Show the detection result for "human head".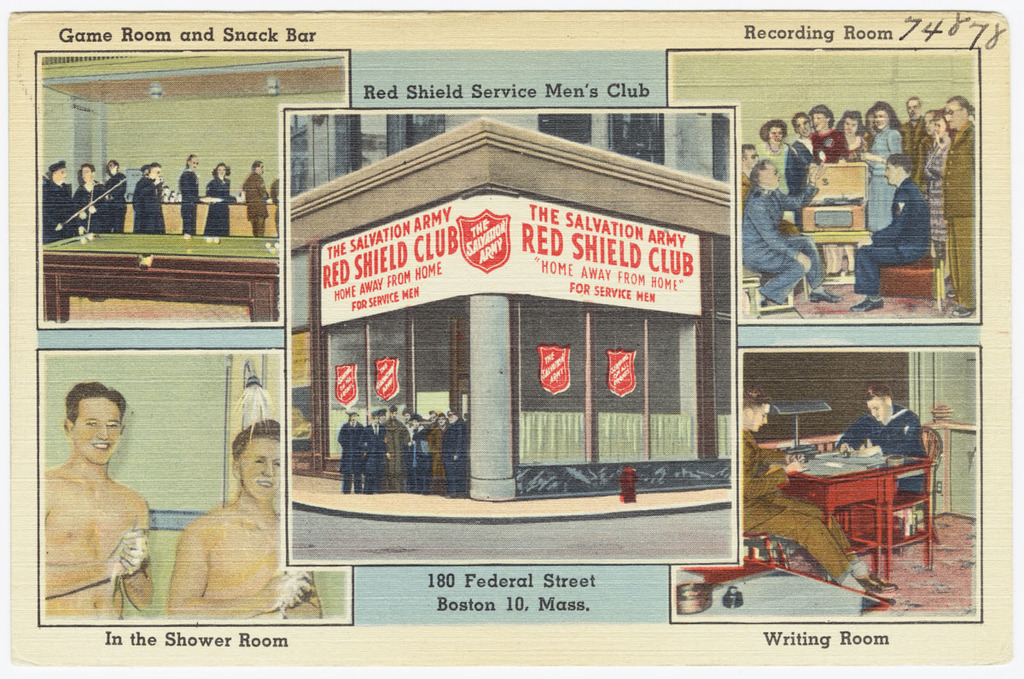
rect(214, 163, 232, 180).
